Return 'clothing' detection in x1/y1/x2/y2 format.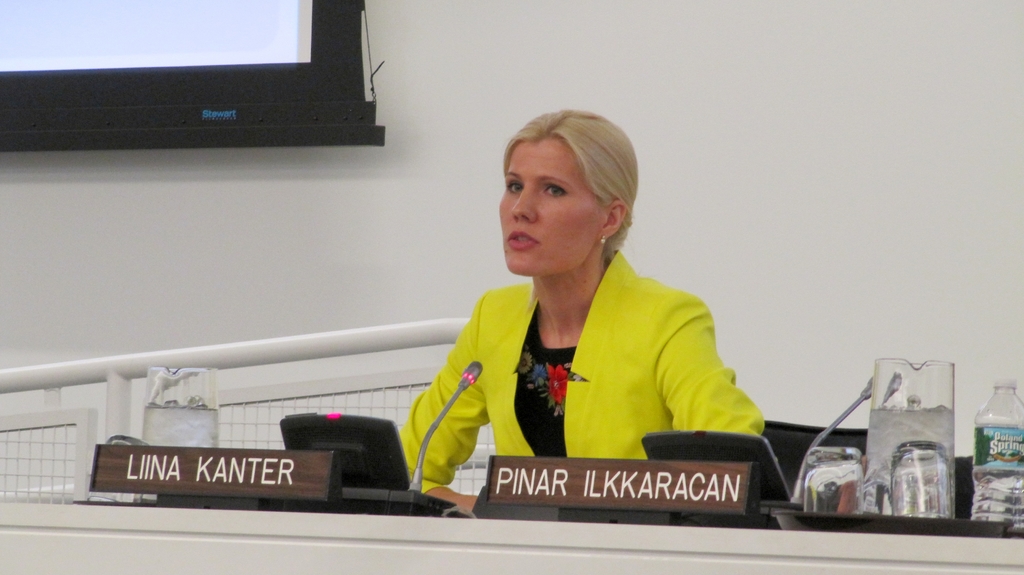
396/249/763/491.
